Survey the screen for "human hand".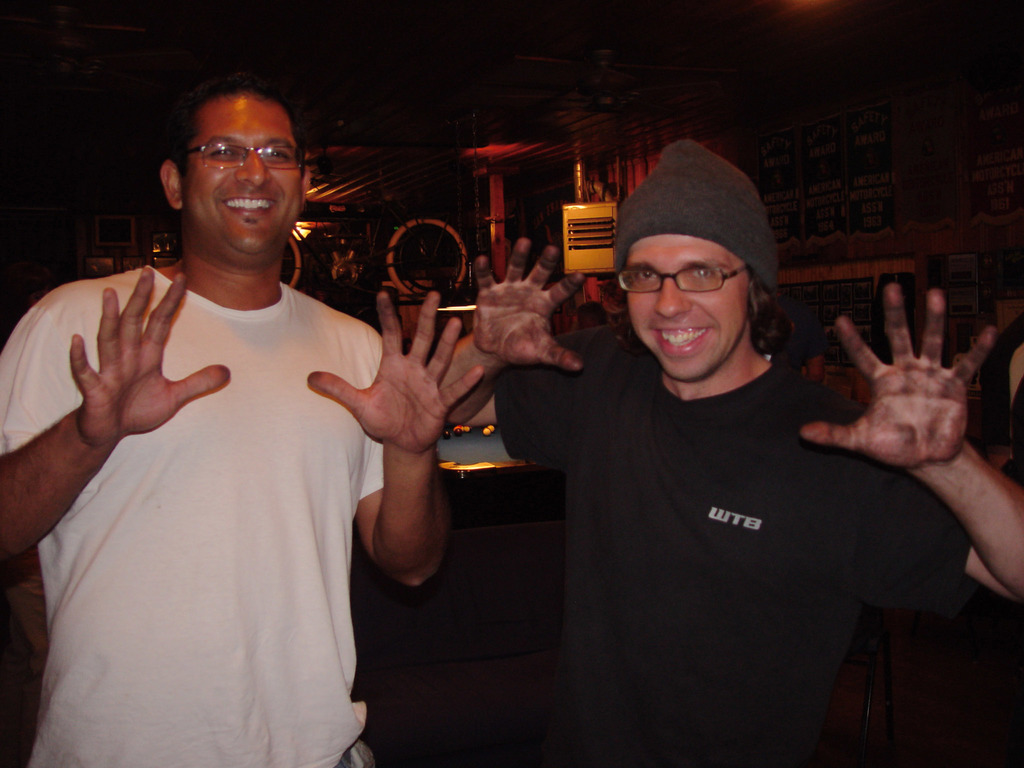
Survey found: locate(70, 262, 231, 446).
